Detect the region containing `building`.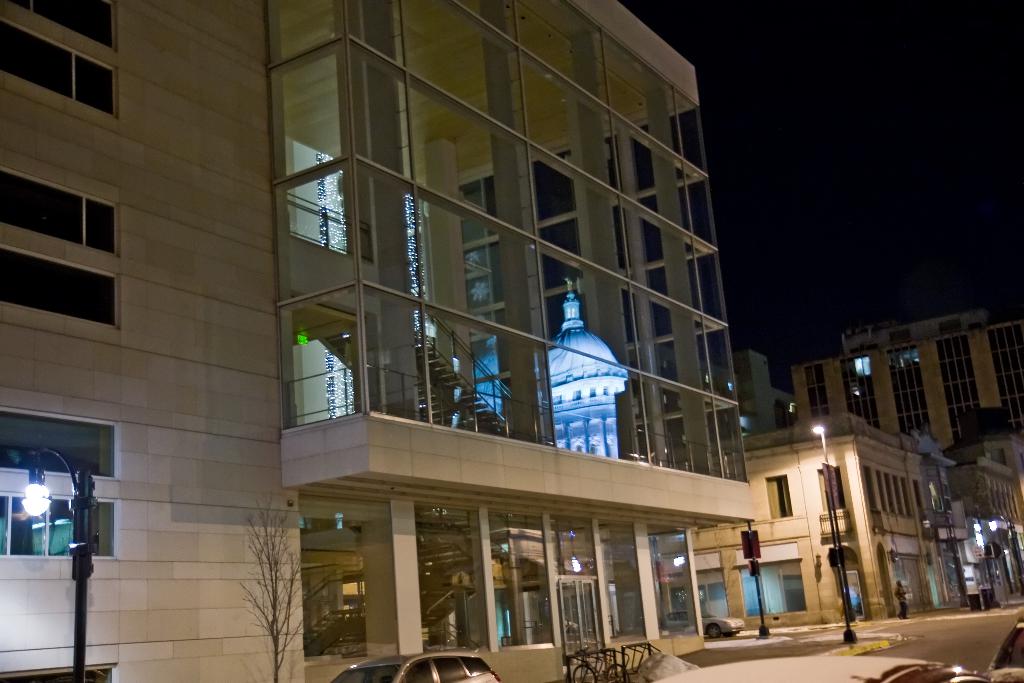
locate(688, 406, 1023, 623).
